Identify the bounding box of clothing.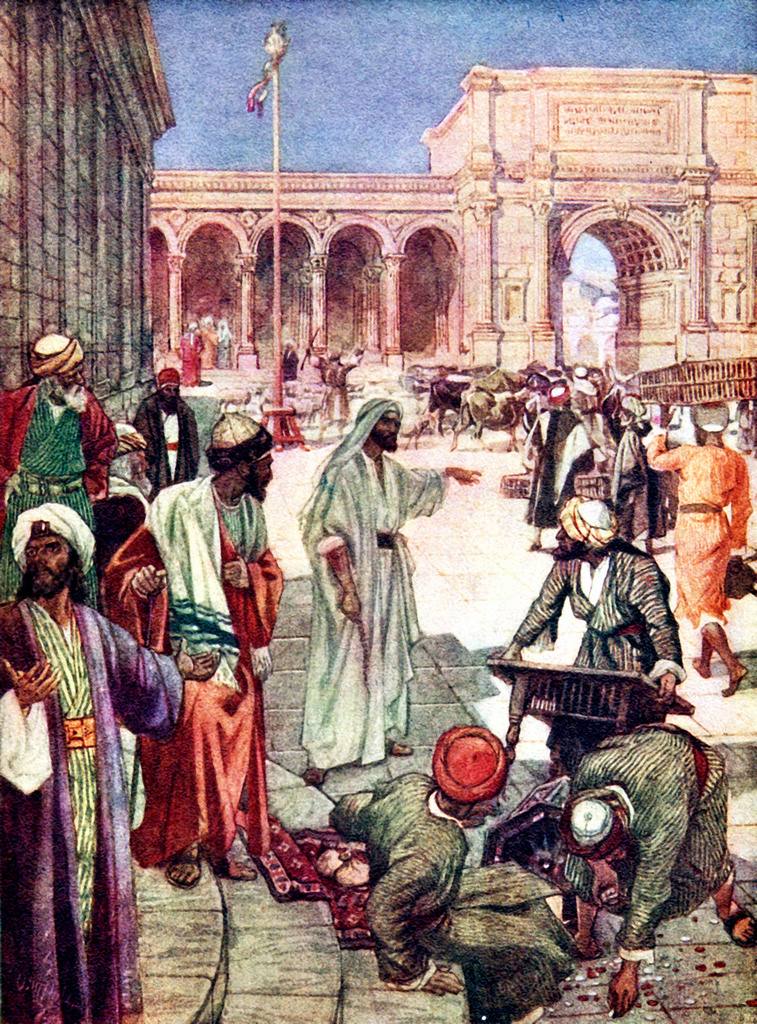
x1=176 y1=335 x2=208 y2=377.
